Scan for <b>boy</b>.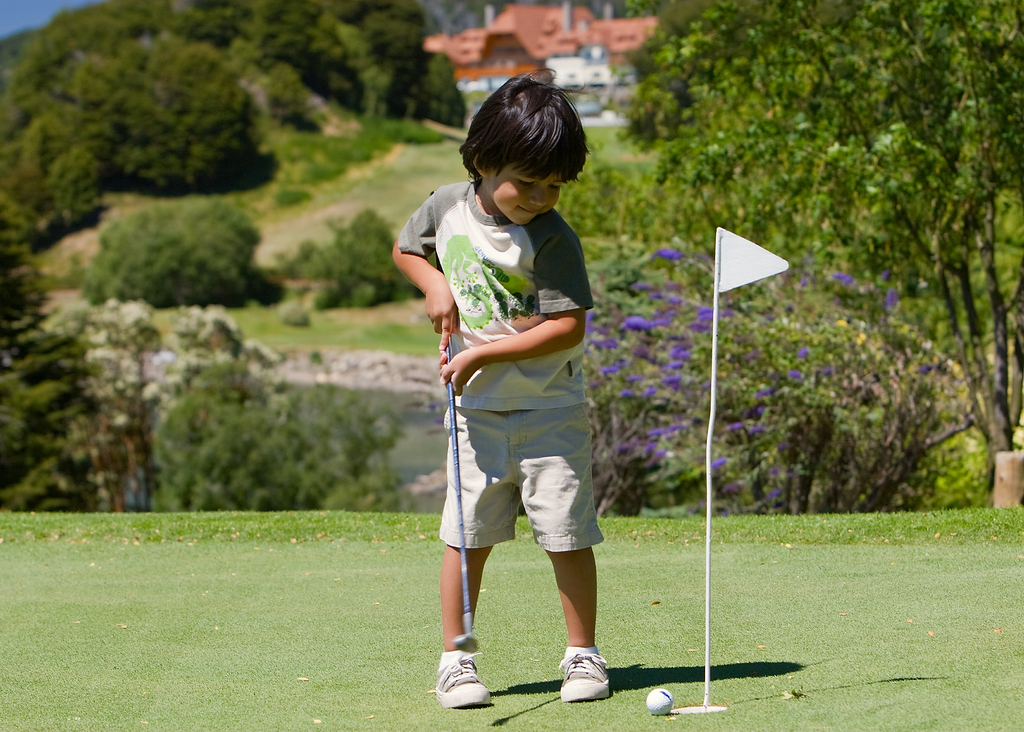
Scan result: box(394, 86, 632, 726).
